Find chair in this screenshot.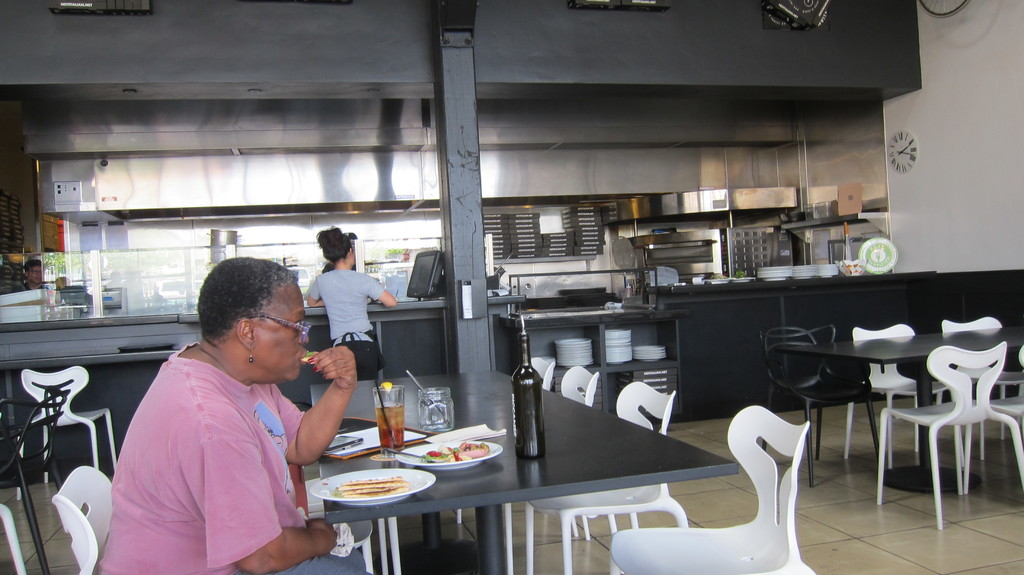
The bounding box for chair is <box>607,405,819,574</box>.
